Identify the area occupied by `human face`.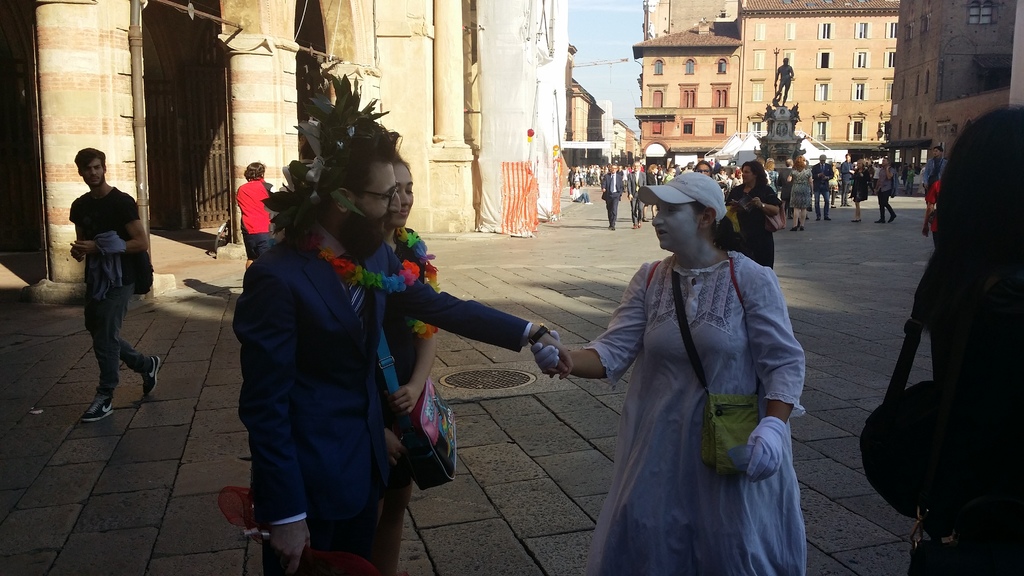
Area: <region>696, 163, 710, 177</region>.
